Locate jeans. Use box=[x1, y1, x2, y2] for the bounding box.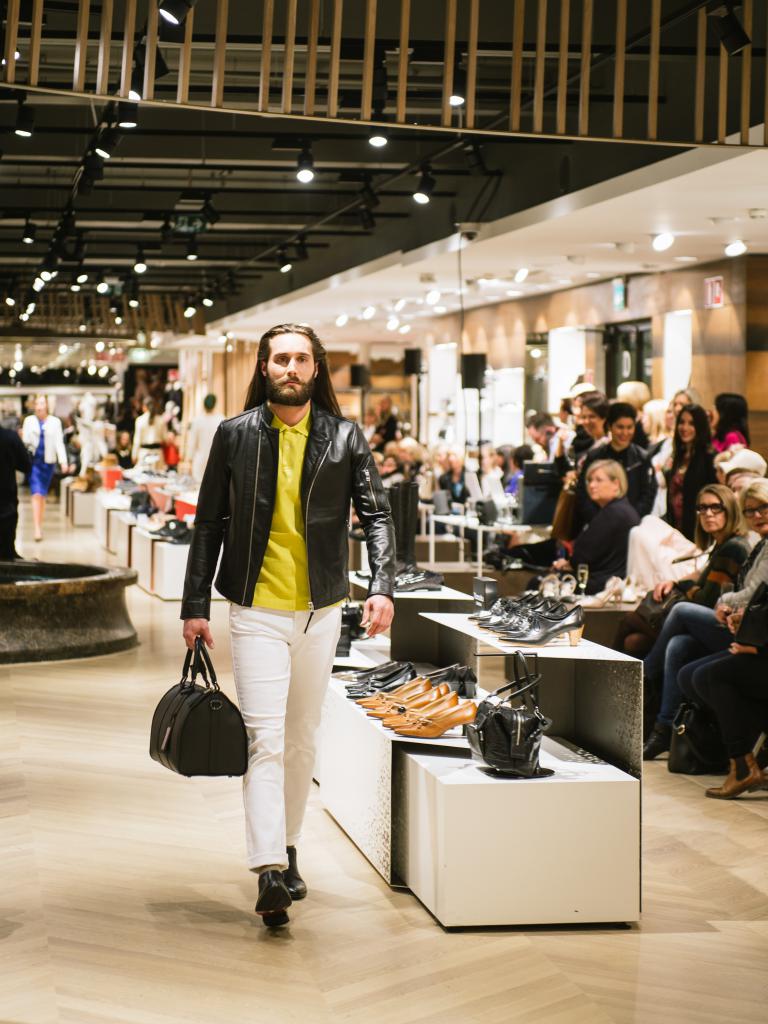
box=[640, 611, 732, 741].
